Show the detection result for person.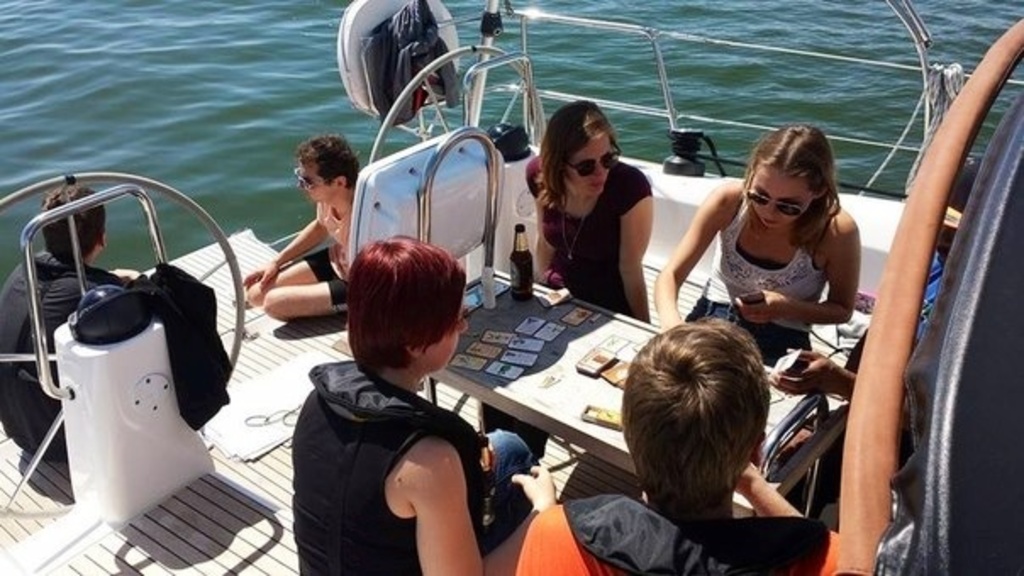
242/130/365/320.
